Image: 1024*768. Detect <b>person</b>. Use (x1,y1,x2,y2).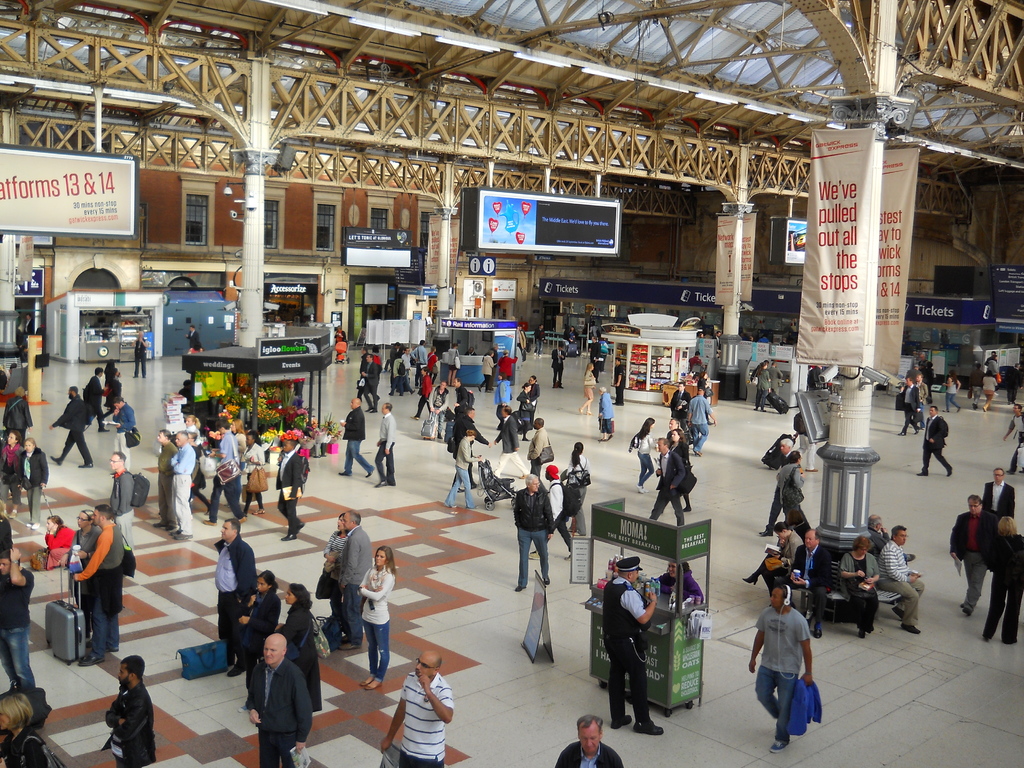
(104,395,138,438).
